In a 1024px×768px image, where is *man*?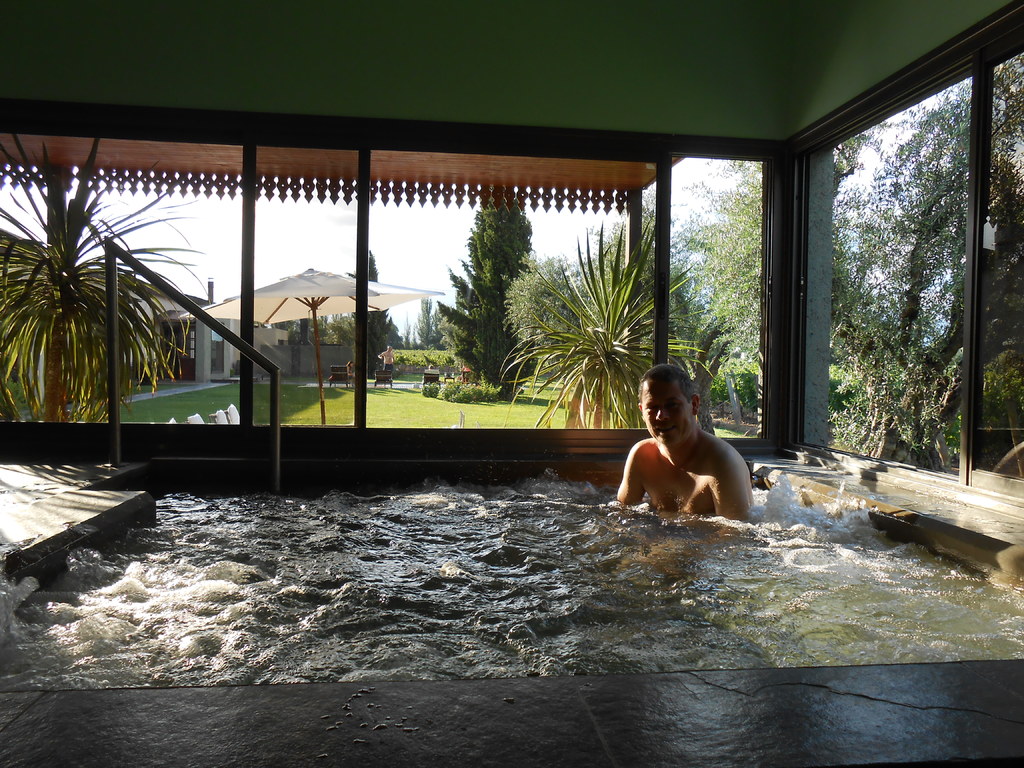
BBox(611, 352, 764, 537).
